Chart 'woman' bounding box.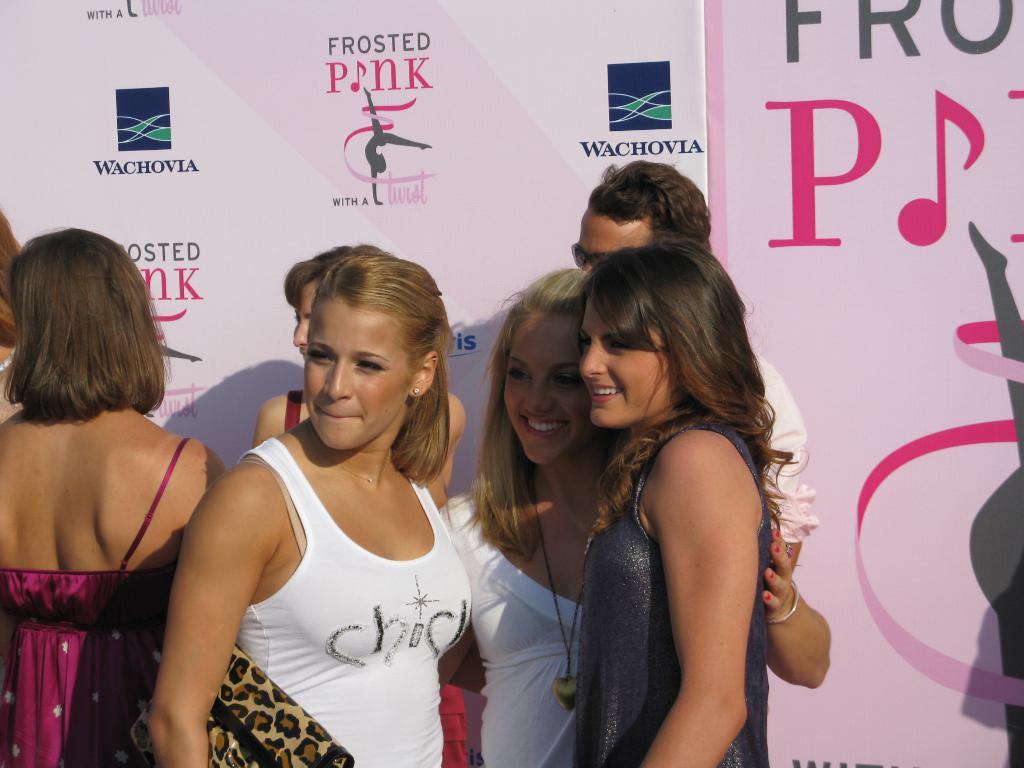
Charted: (251,239,472,526).
